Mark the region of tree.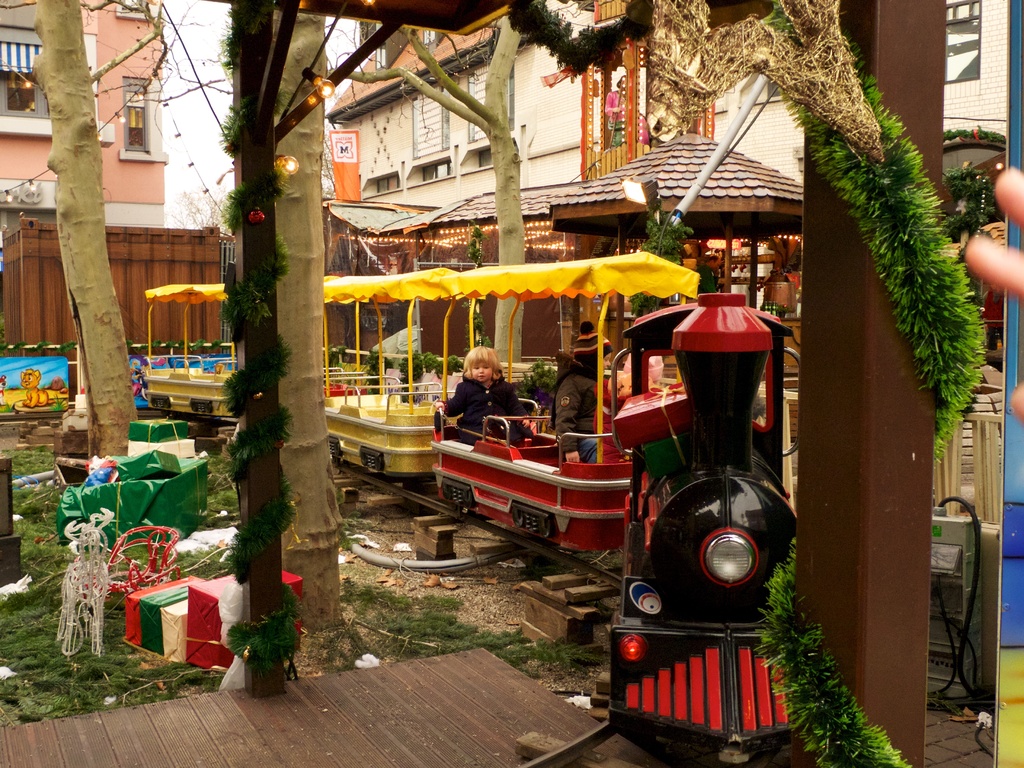
Region: detection(30, 0, 141, 461).
